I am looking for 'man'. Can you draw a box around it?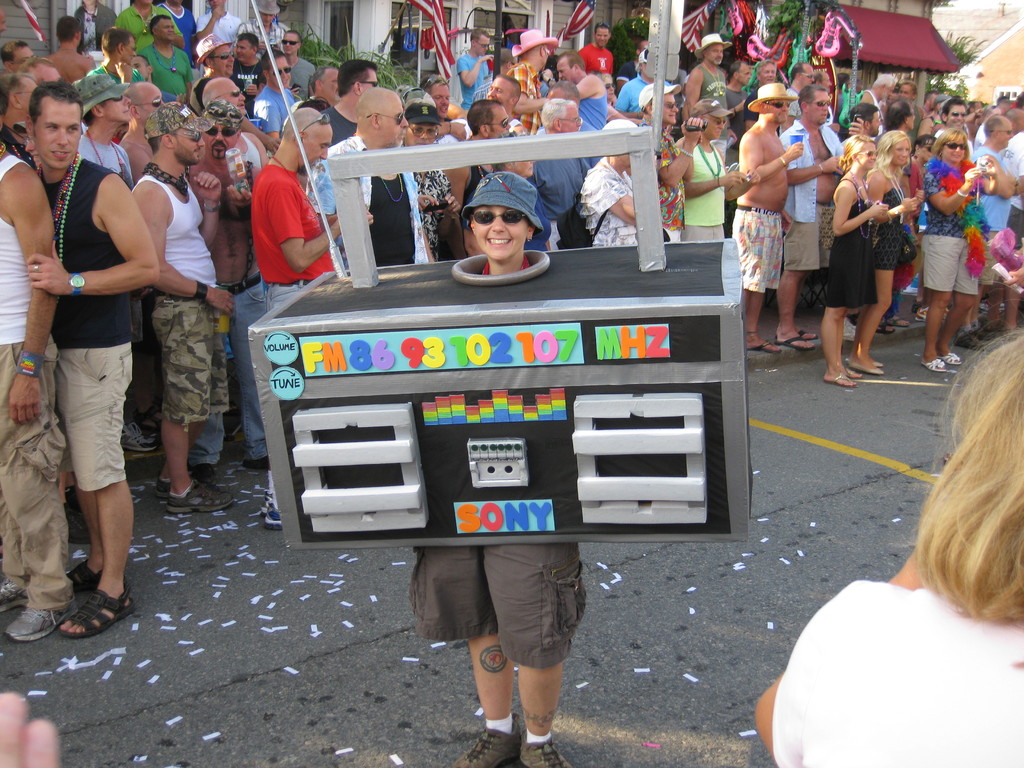
Sure, the bounding box is [8,43,32,67].
